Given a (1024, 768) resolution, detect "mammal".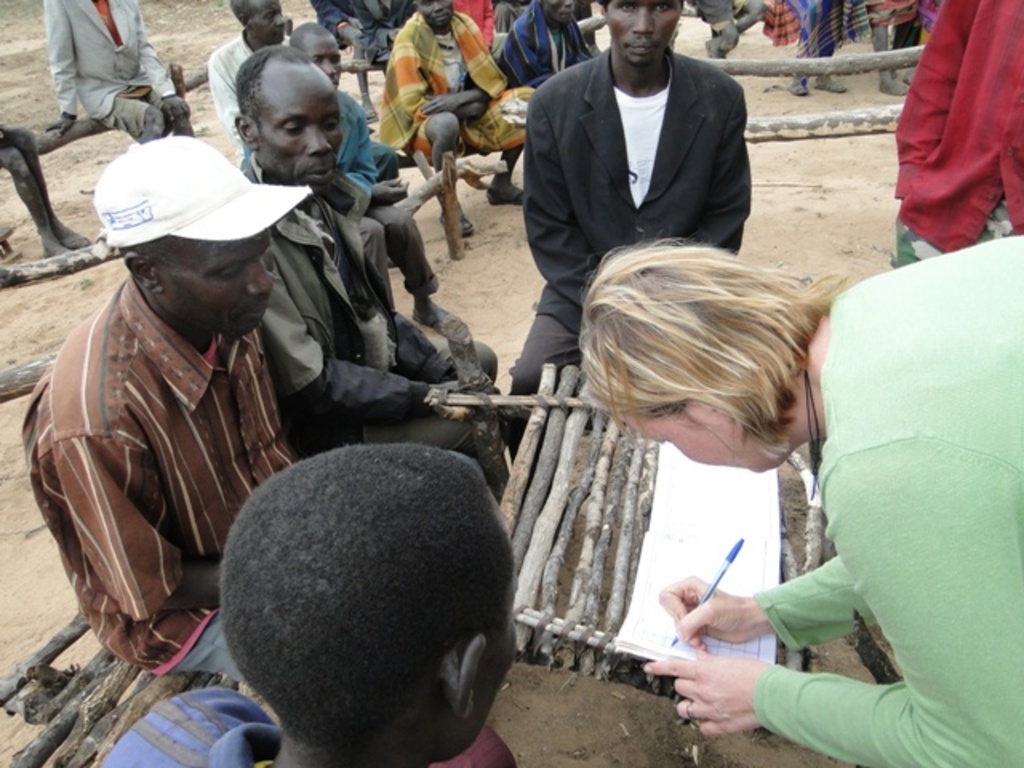
bbox(373, 0, 534, 234).
